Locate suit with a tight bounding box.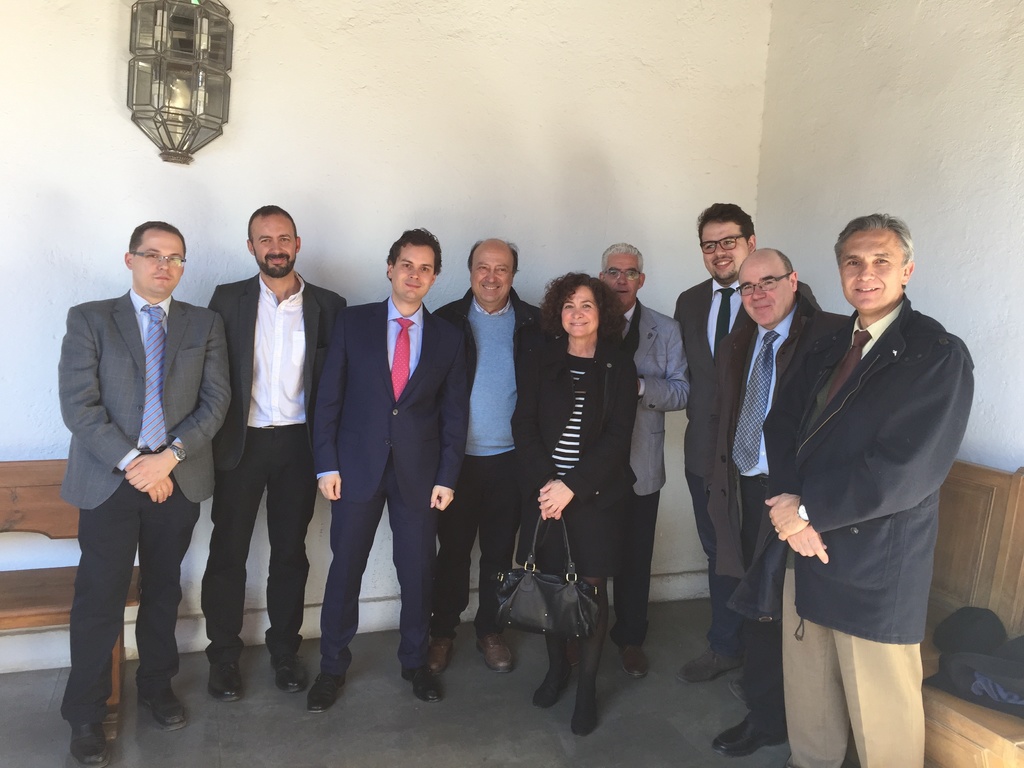
[321,220,458,680].
